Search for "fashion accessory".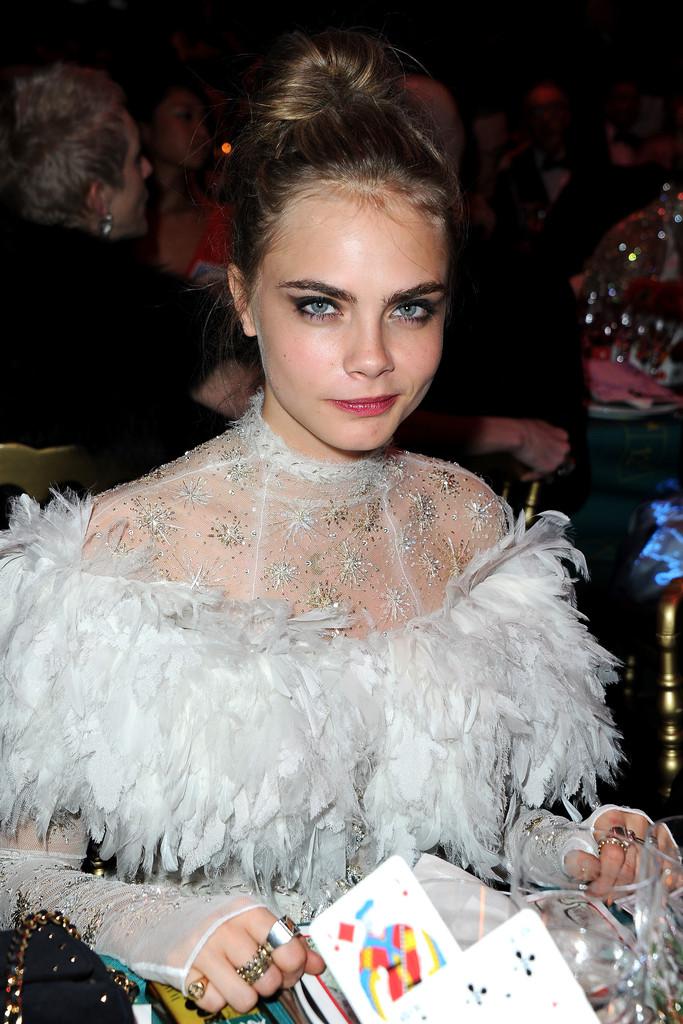
Found at crop(180, 973, 212, 1007).
